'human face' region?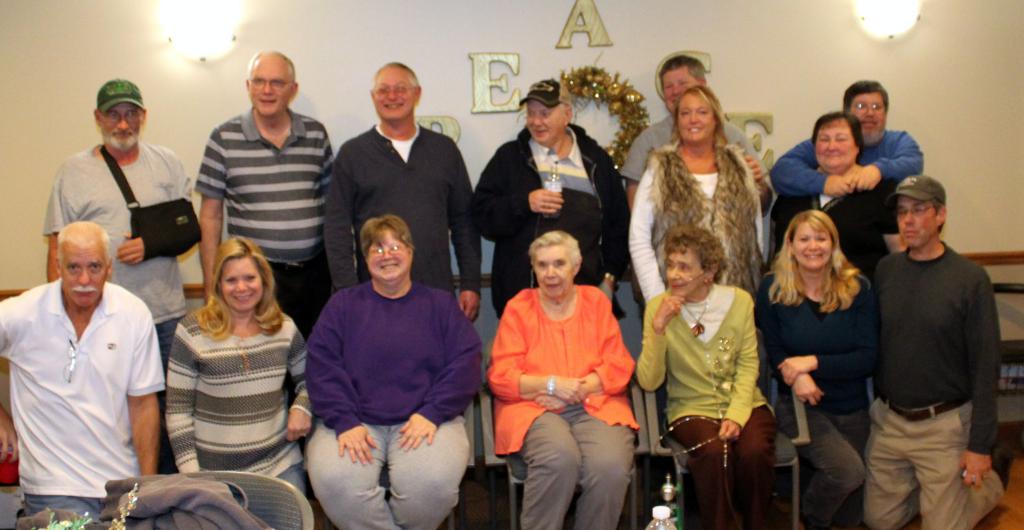
bbox=[675, 92, 716, 144]
